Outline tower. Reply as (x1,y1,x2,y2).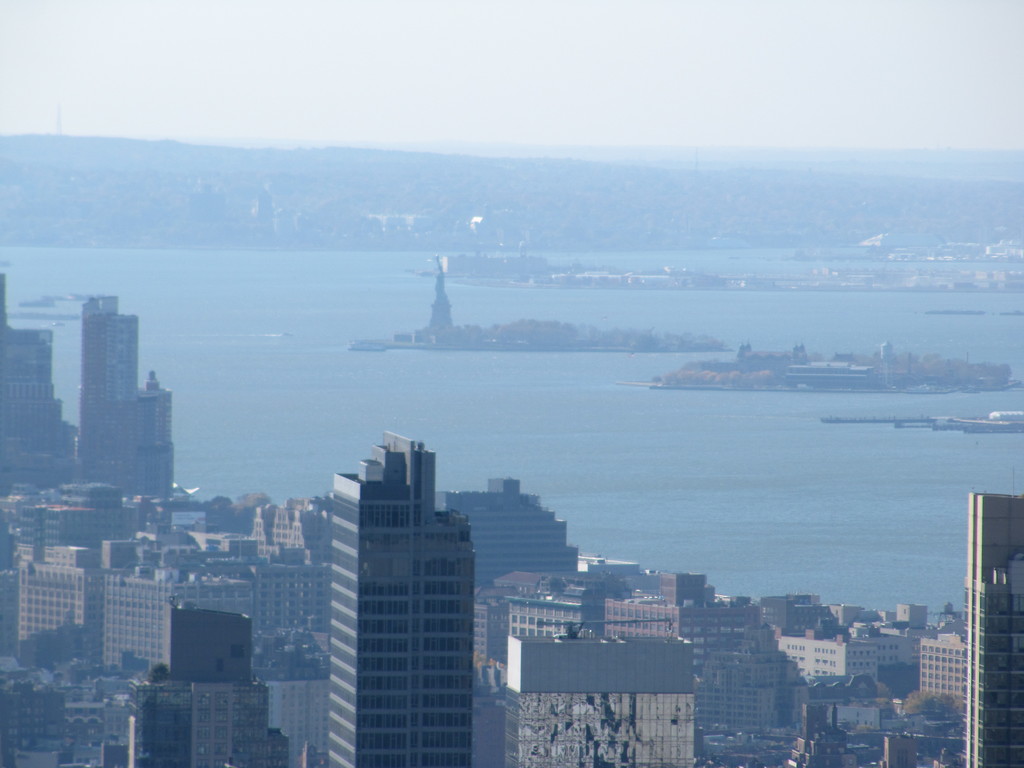
(113,622,294,767).
